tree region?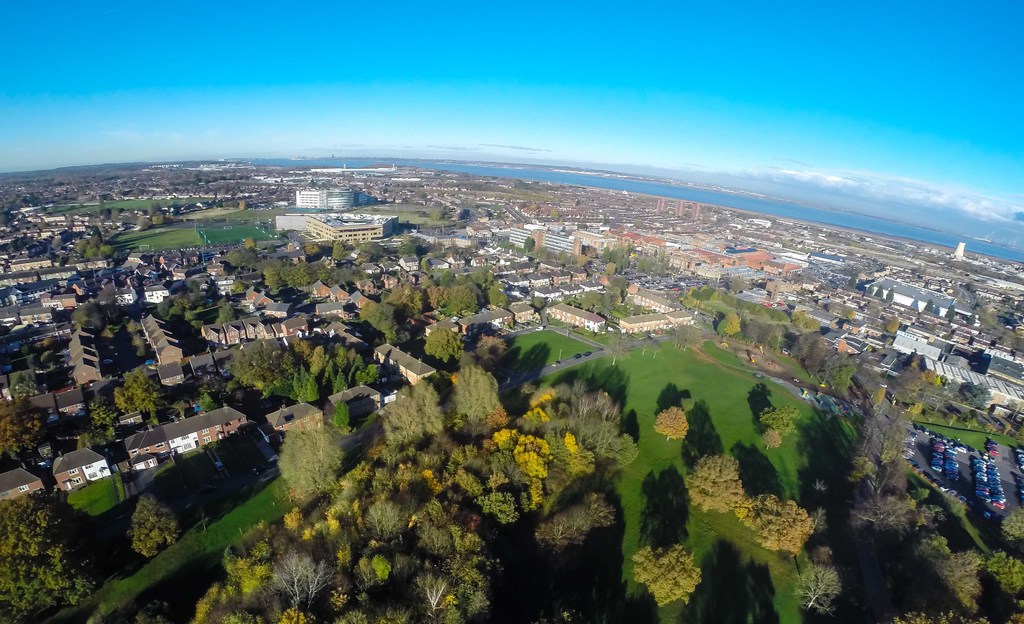
l=275, t=405, r=341, b=512
